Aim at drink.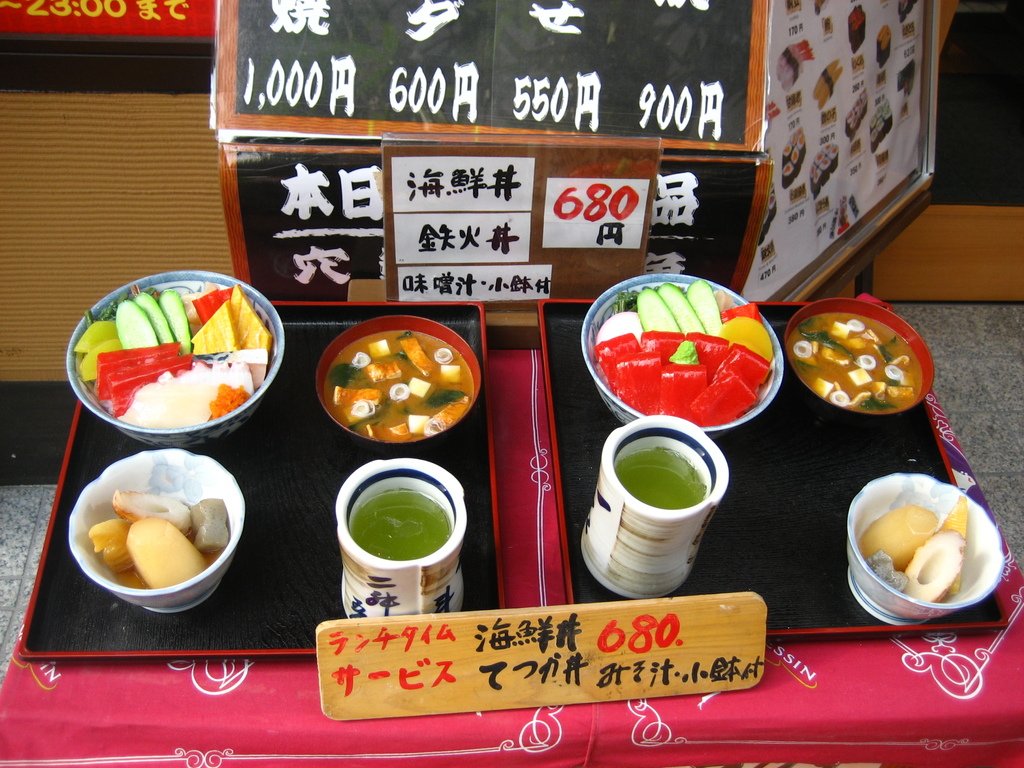
Aimed at (352, 484, 450, 557).
